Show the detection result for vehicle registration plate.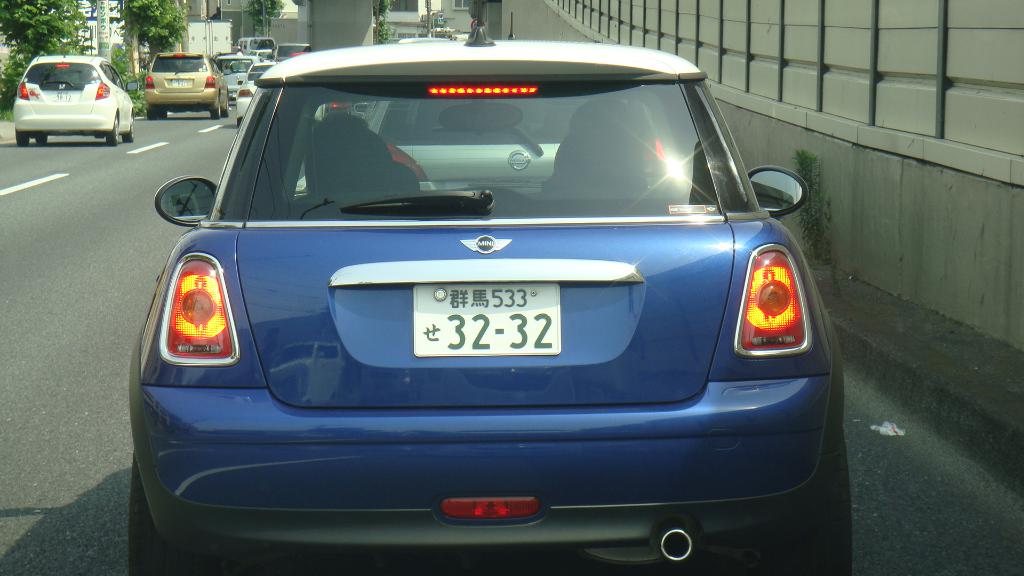
{"x1": 172, "y1": 80, "x2": 188, "y2": 88}.
